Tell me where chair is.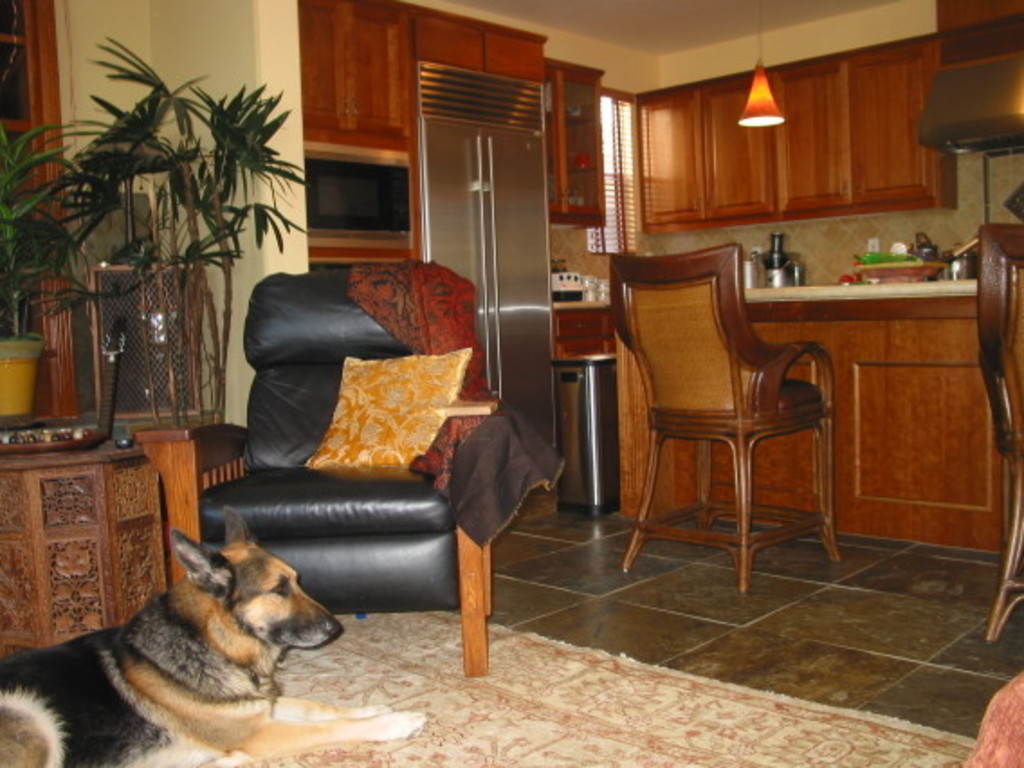
chair is at 972:224:1022:647.
